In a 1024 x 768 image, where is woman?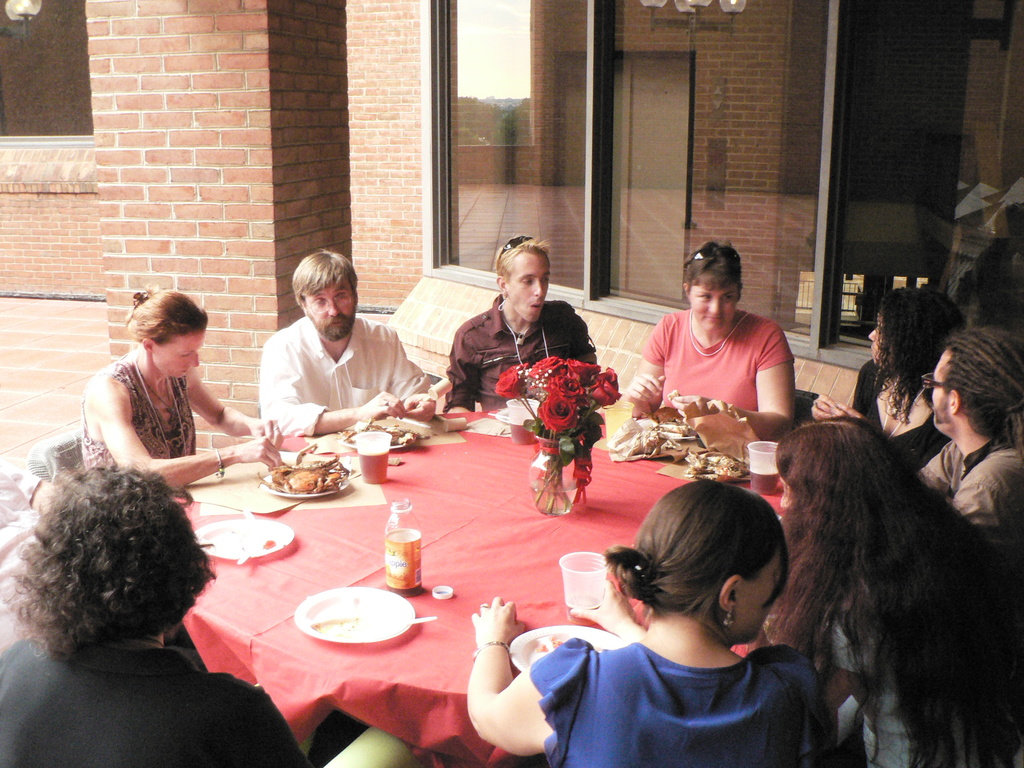
detection(467, 482, 829, 767).
